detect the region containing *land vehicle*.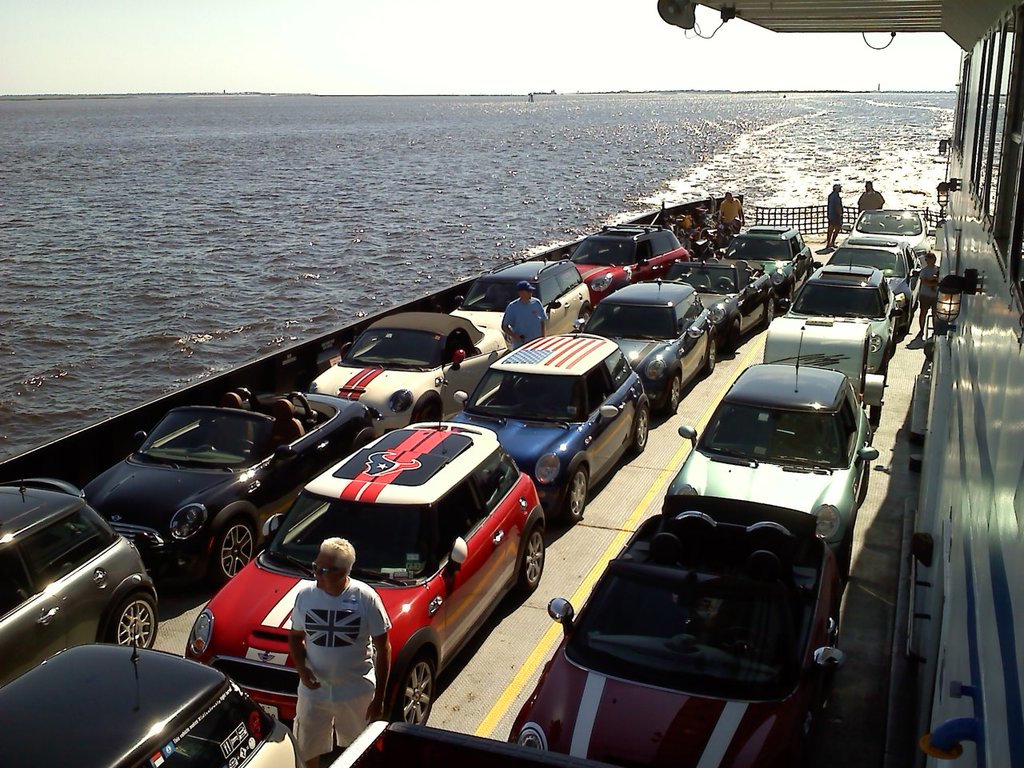
666/360/874/538.
